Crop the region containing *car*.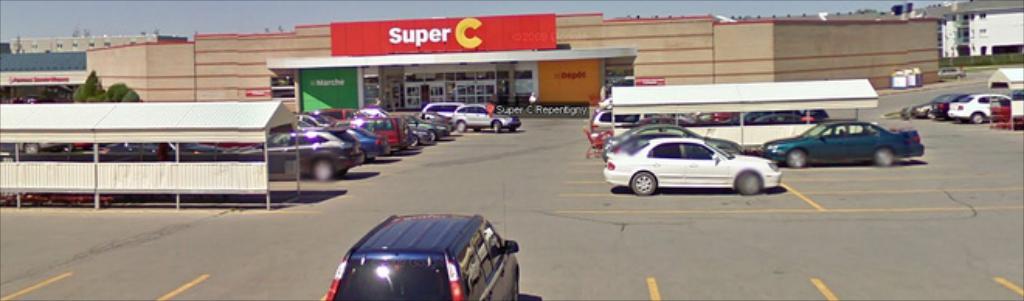
Crop region: x1=602 y1=137 x2=782 y2=195.
